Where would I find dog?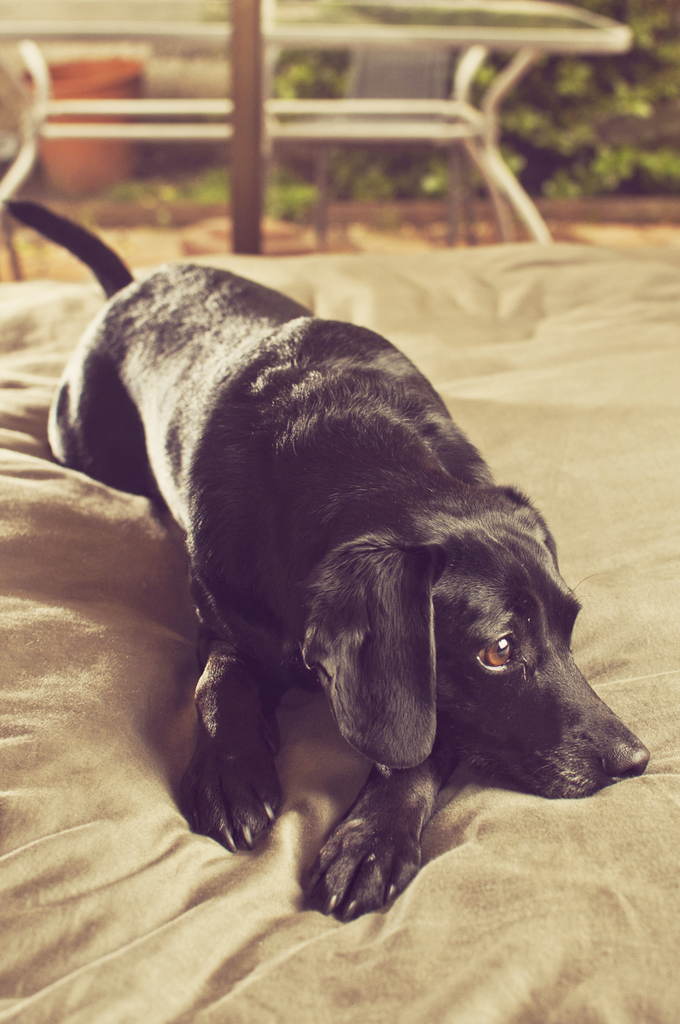
At <region>0, 196, 651, 923</region>.
